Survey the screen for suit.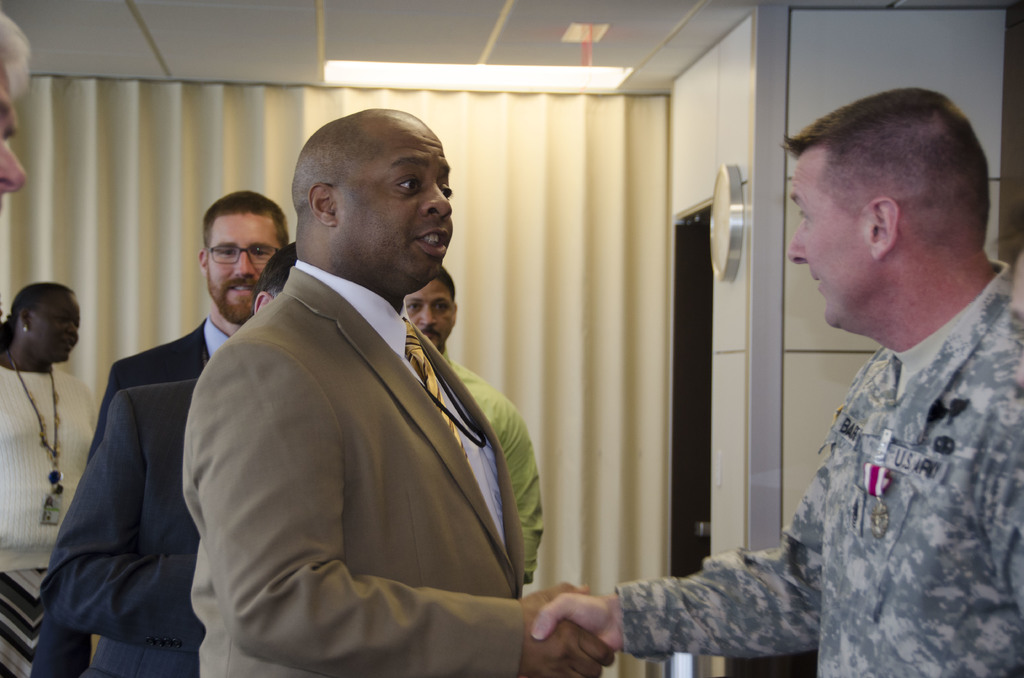
Survey found: (left=30, top=310, right=232, bottom=677).
